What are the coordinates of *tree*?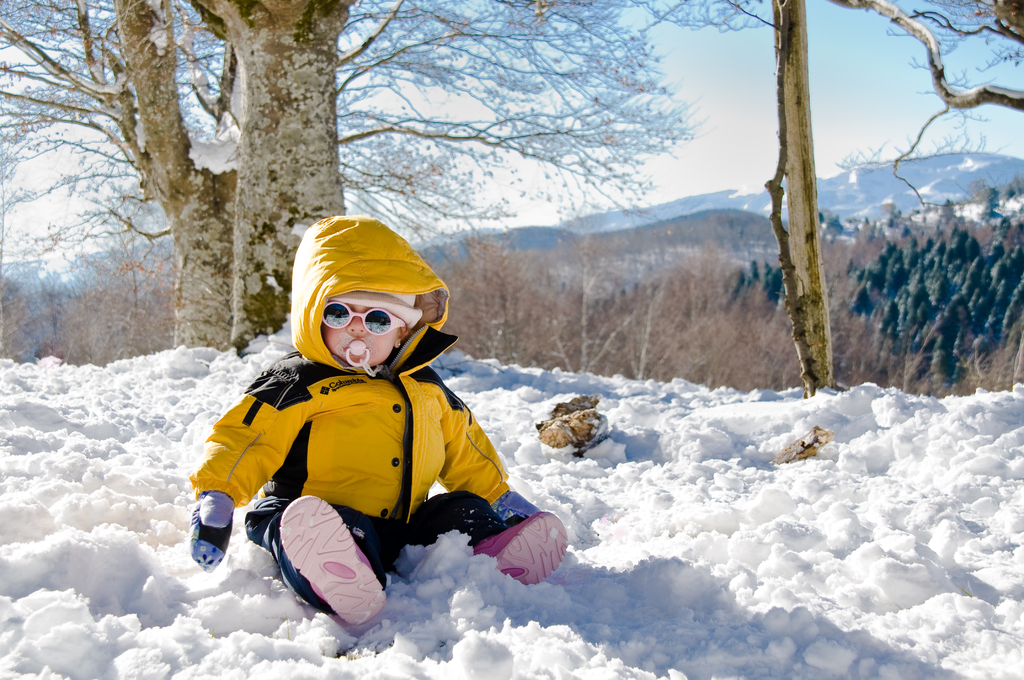
l=413, t=234, r=542, b=357.
